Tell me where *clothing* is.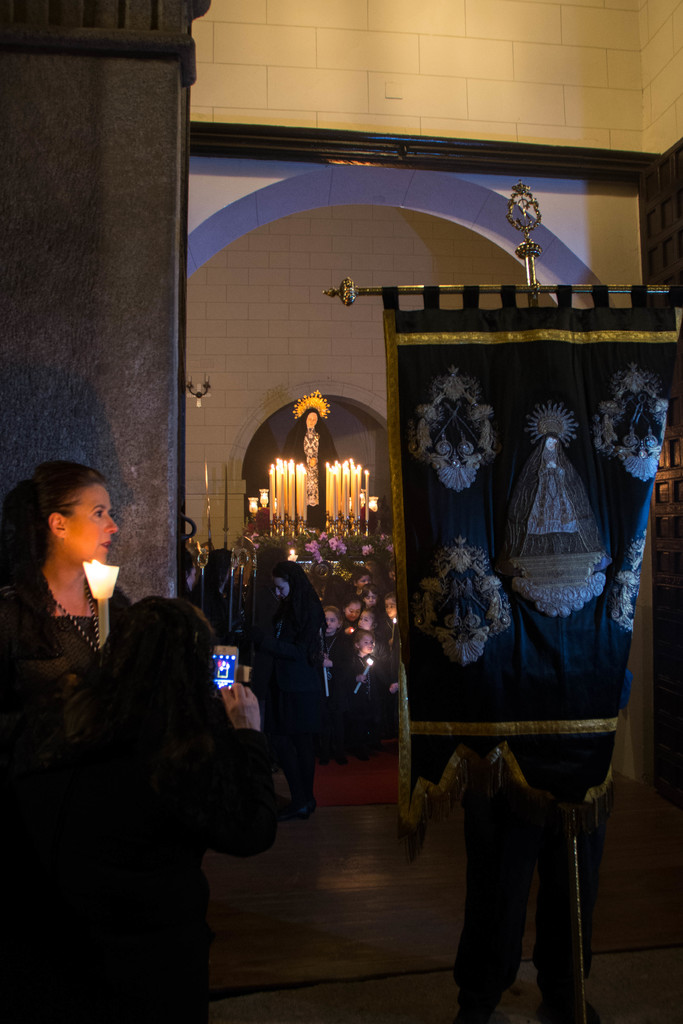
*clothing* is at bbox=(476, 776, 591, 1014).
